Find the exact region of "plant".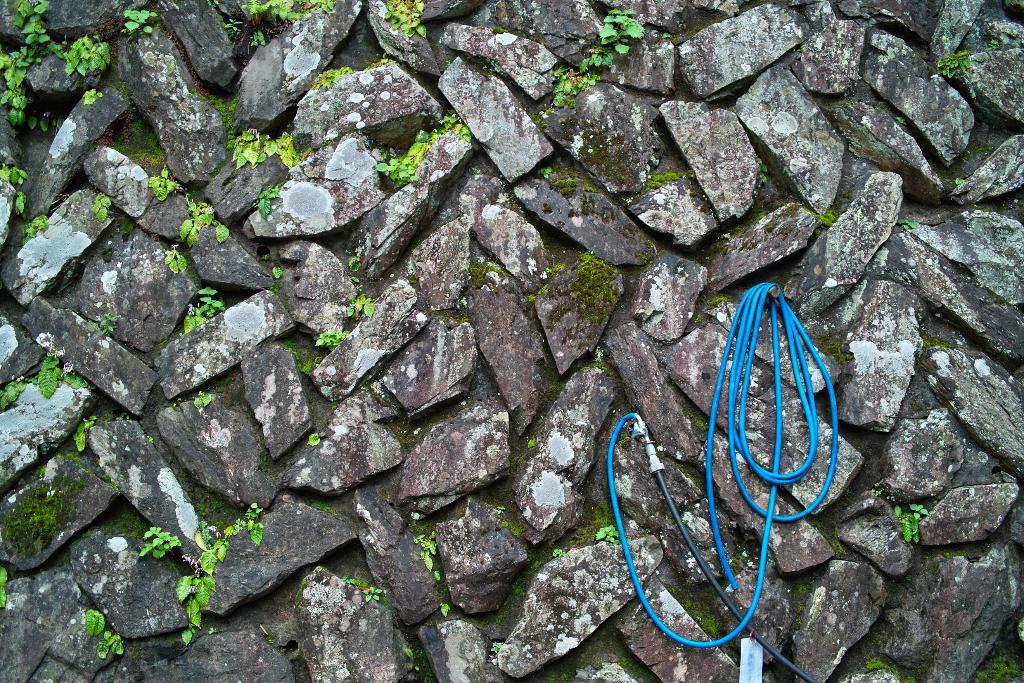
Exact region: <box>79,612,104,638</box>.
